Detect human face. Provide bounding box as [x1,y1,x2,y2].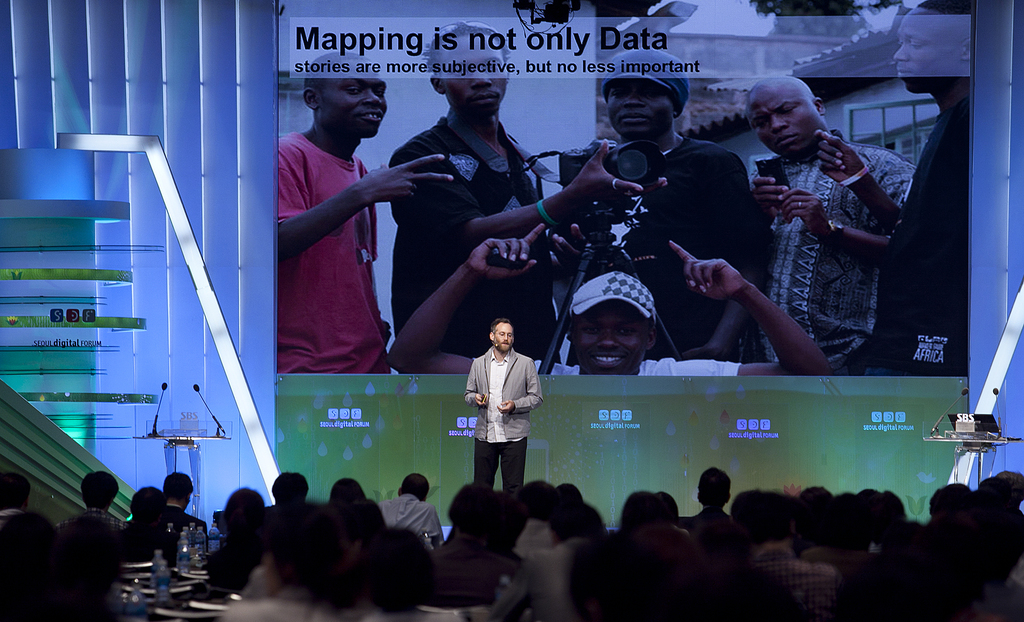
[749,76,822,154].
